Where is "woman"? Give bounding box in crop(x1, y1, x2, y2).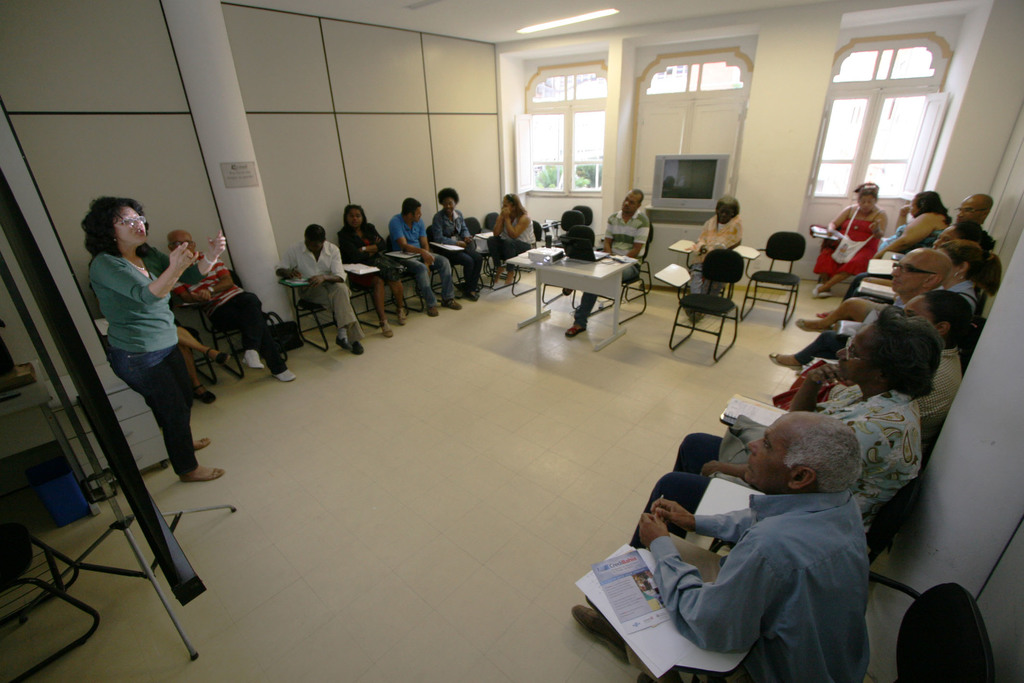
crop(766, 241, 1004, 374).
